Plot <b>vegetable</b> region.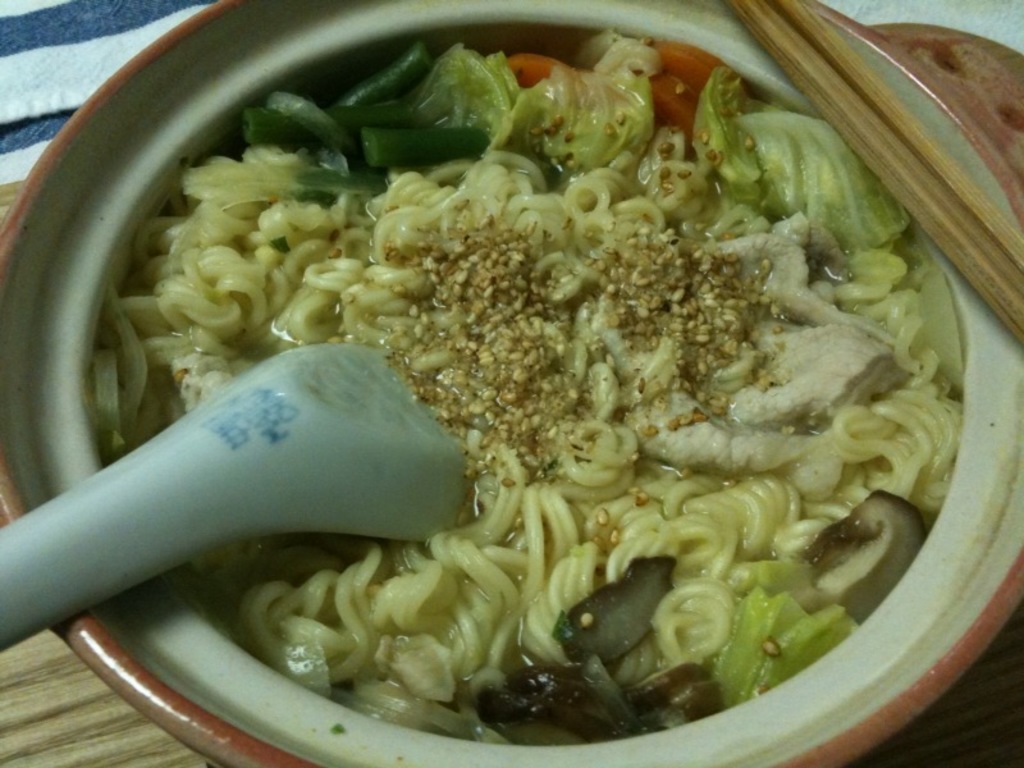
Plotted at bbox=(475, 666, 726, 749).
